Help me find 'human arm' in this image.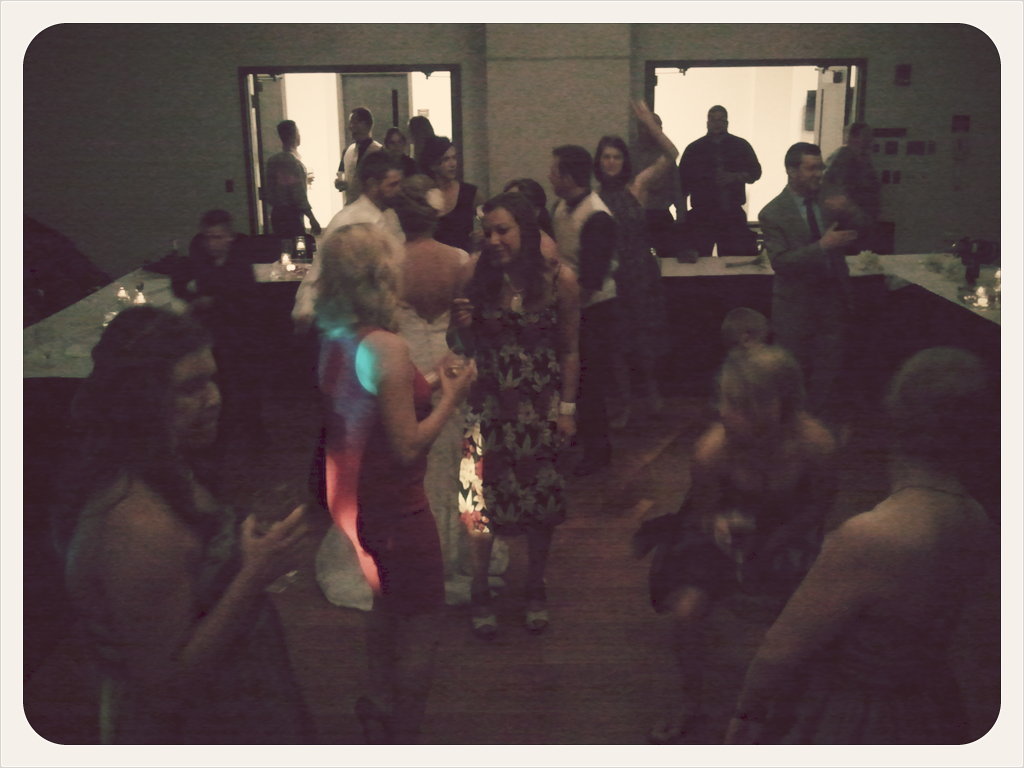
Found it: bbox(633, 94, 684, 200).
